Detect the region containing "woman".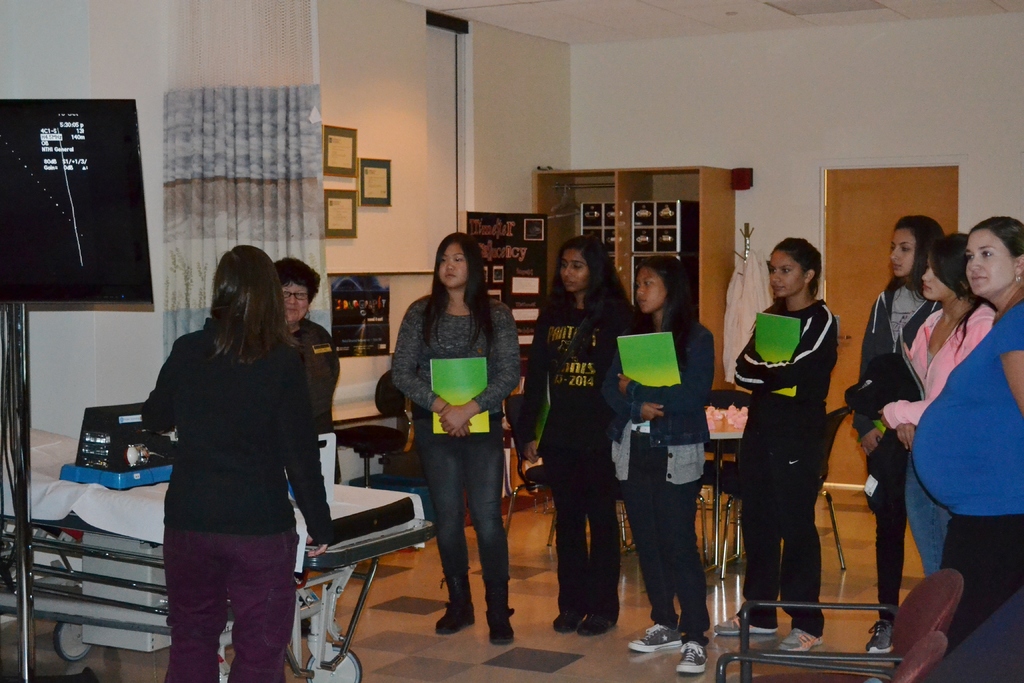
(left=271, top=256, right=343, bottom=494).
